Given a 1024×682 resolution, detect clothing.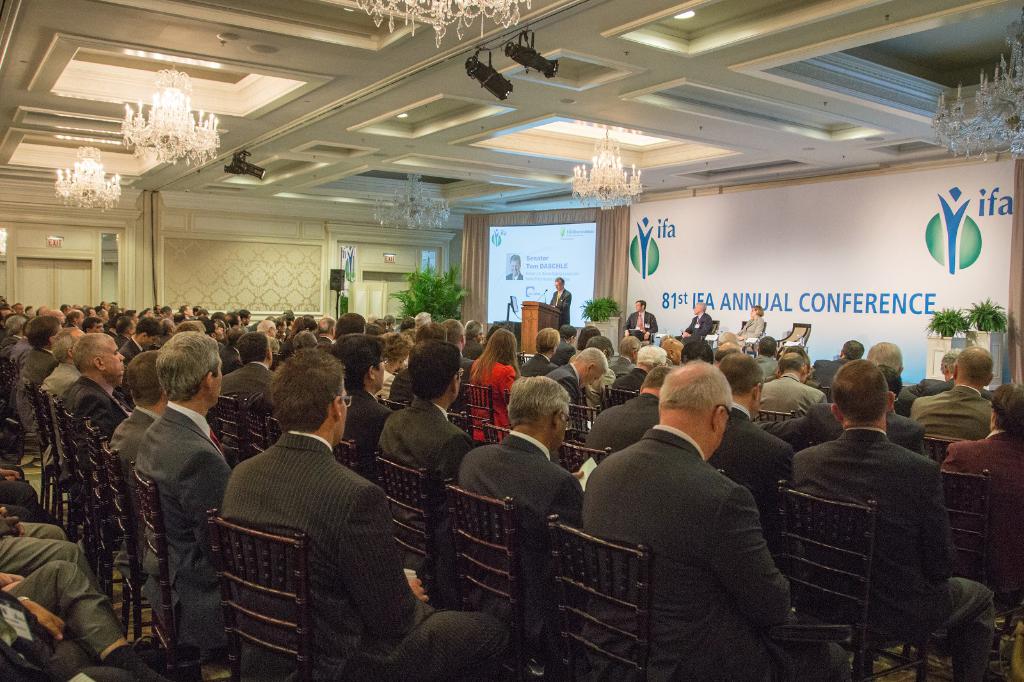
l=606, t=369, r=639, b=406.
